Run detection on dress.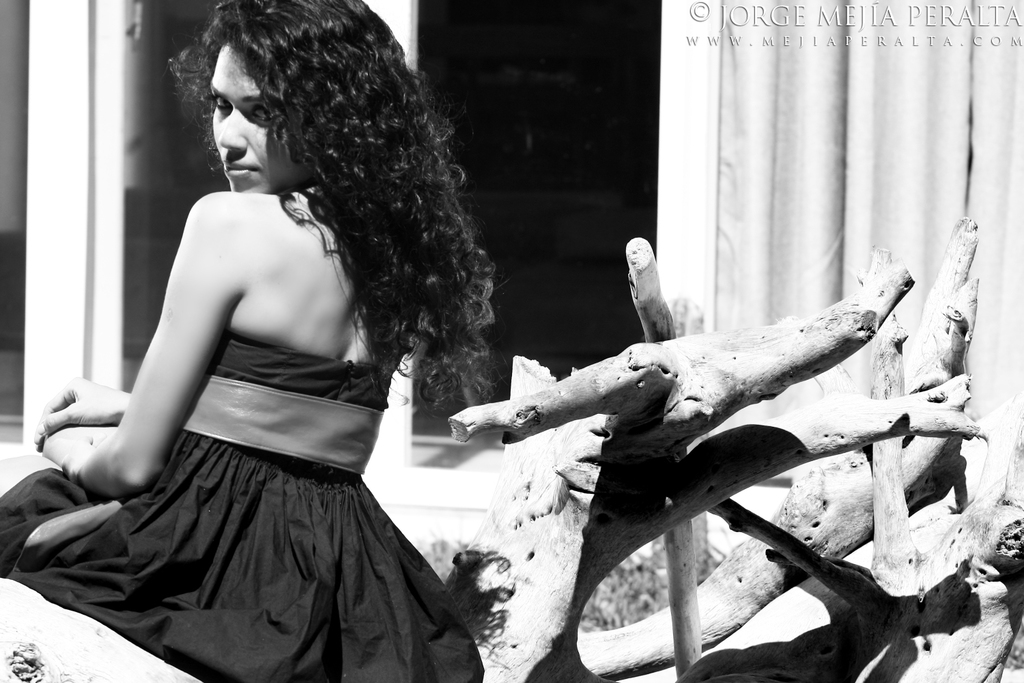
Result: locate(0, 331, 484, 682).
